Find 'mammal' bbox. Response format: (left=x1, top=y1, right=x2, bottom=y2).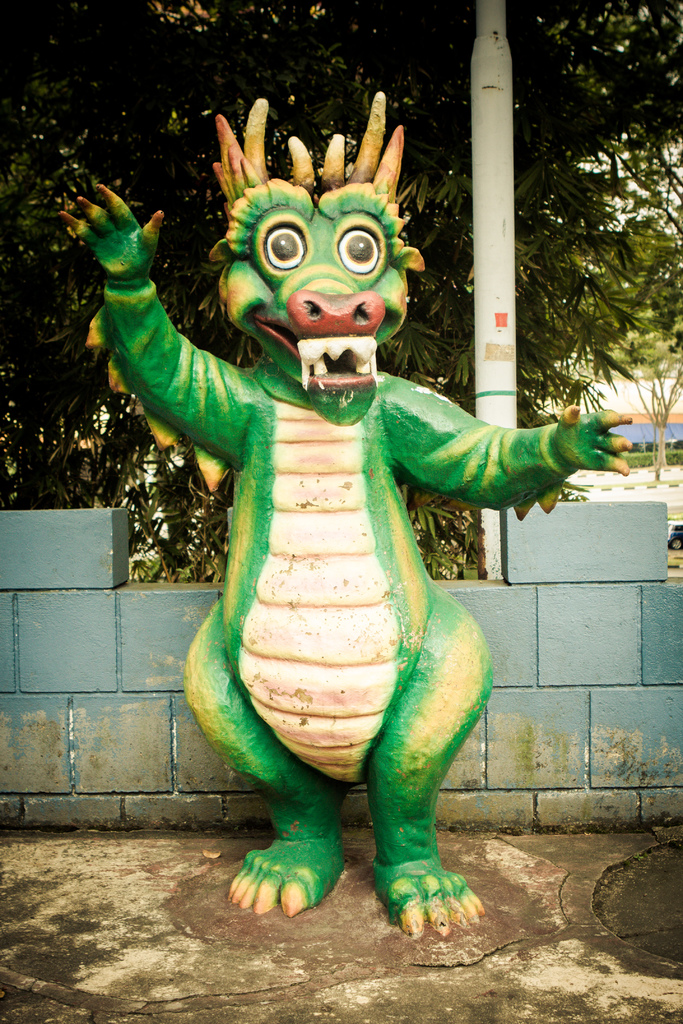
(left=52, top=94, right=631, bottom=942).
